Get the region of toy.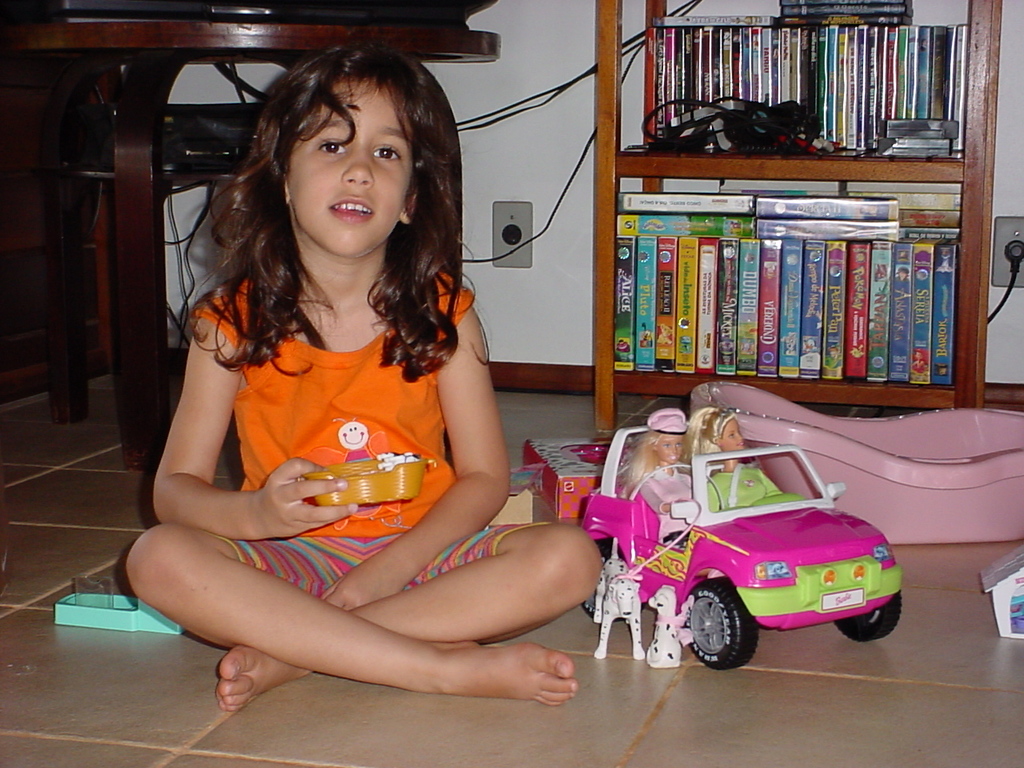
{"x1": 679, "y1": 410, "x2": 783, "y2": 509}.
